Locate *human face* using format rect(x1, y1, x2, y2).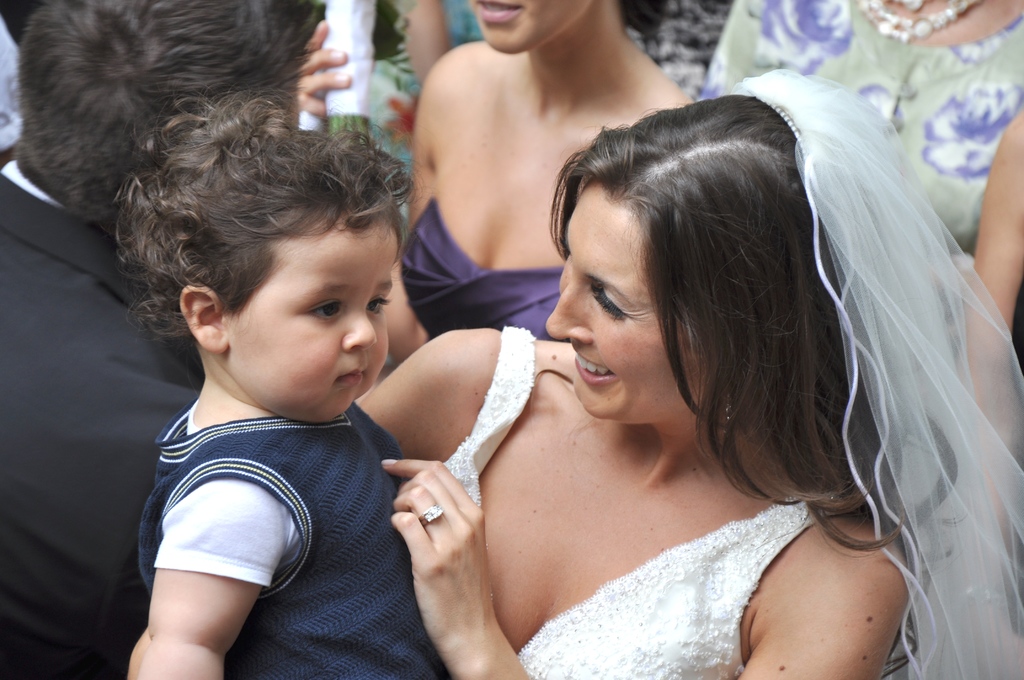
rect(468, 0, 586, 54).
